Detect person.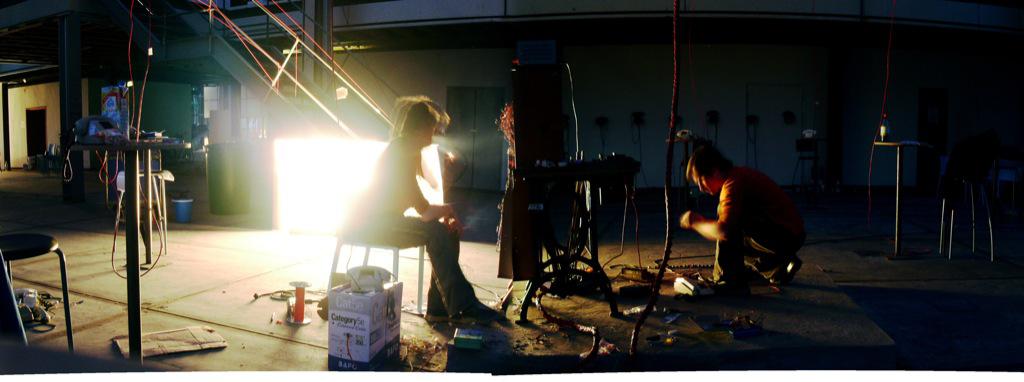
Detected at left=349, top=99, right=510, bottom=323.
